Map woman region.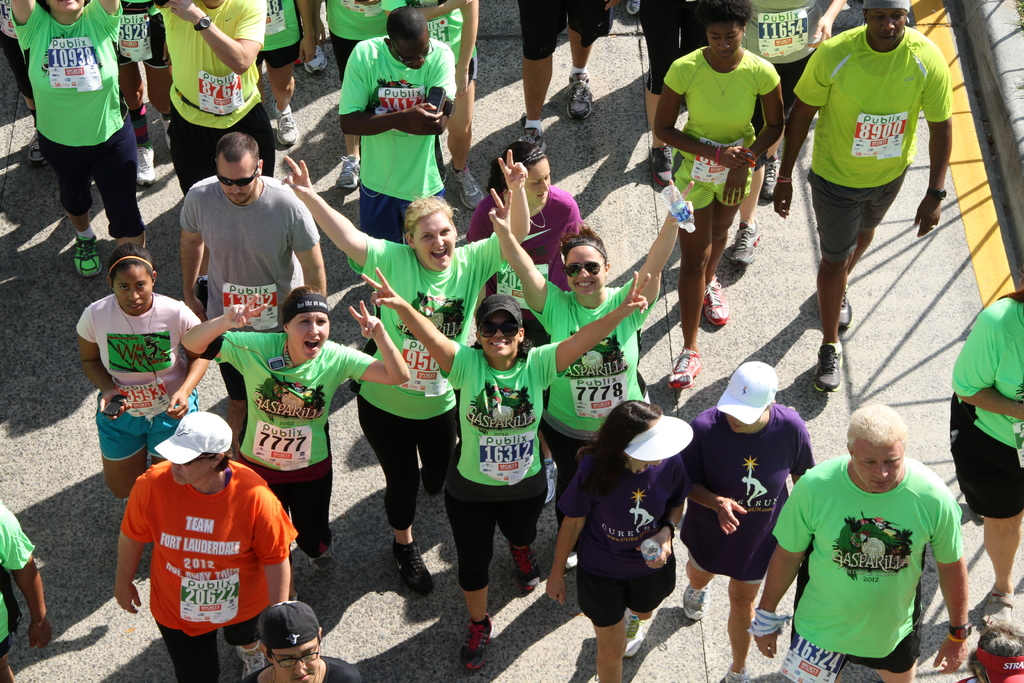
Mapped to (left=74, top=244, right=207, bottom=499).
